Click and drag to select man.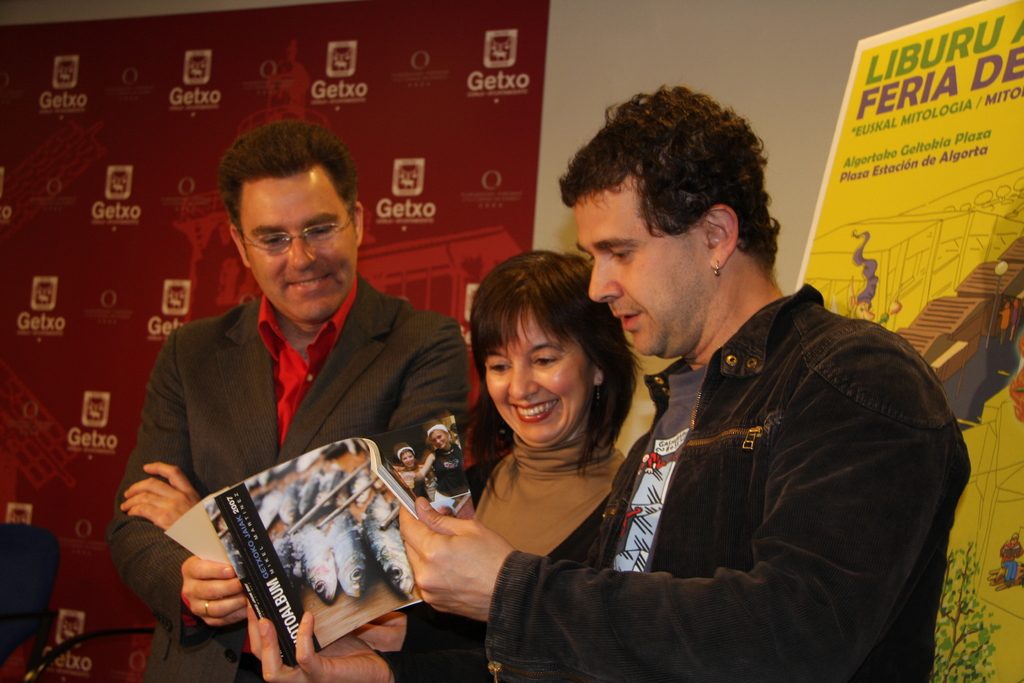
Selection: x1=136 y1=149 x2=523 y2=660.
